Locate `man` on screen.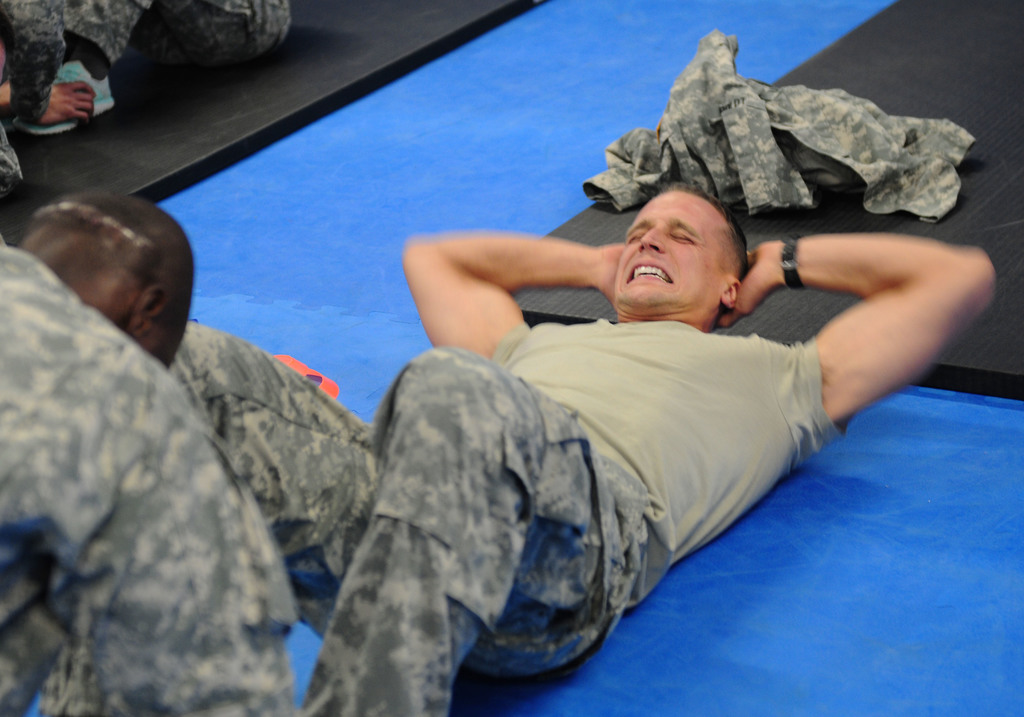
On screen at bbox=[289, 131, 952, 698].
